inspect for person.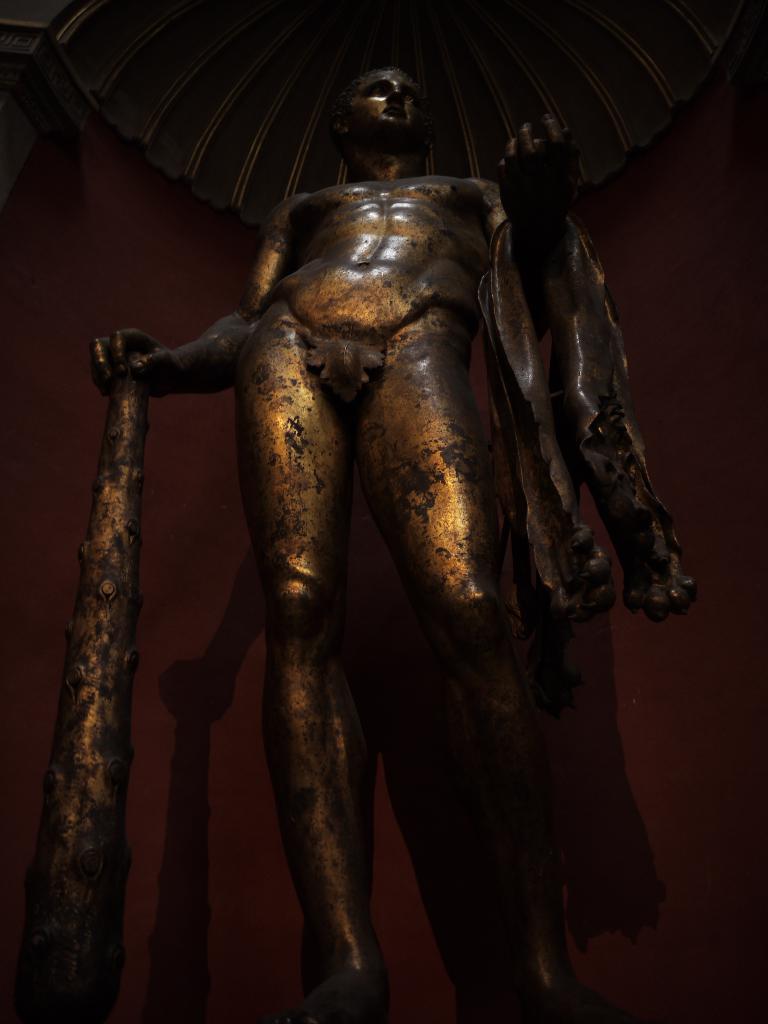
Inspection: [left=63, top=4, right=717, bottom=1023].
